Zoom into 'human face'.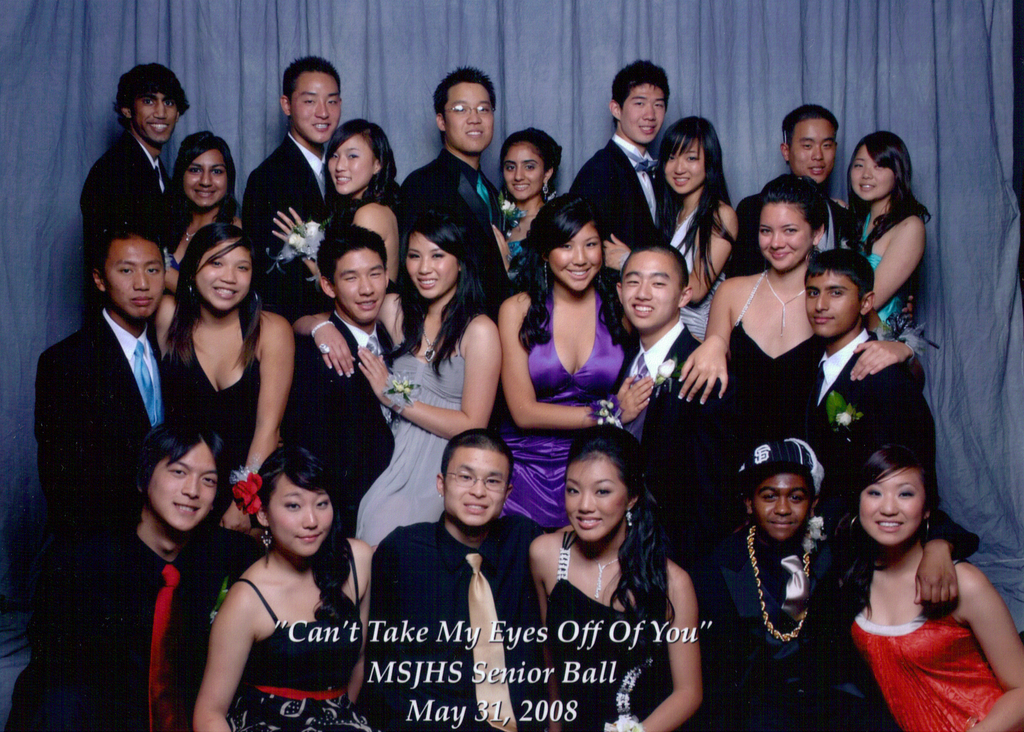
Zoom target: (x1=619, y1=79, x2=665, y2=144).
